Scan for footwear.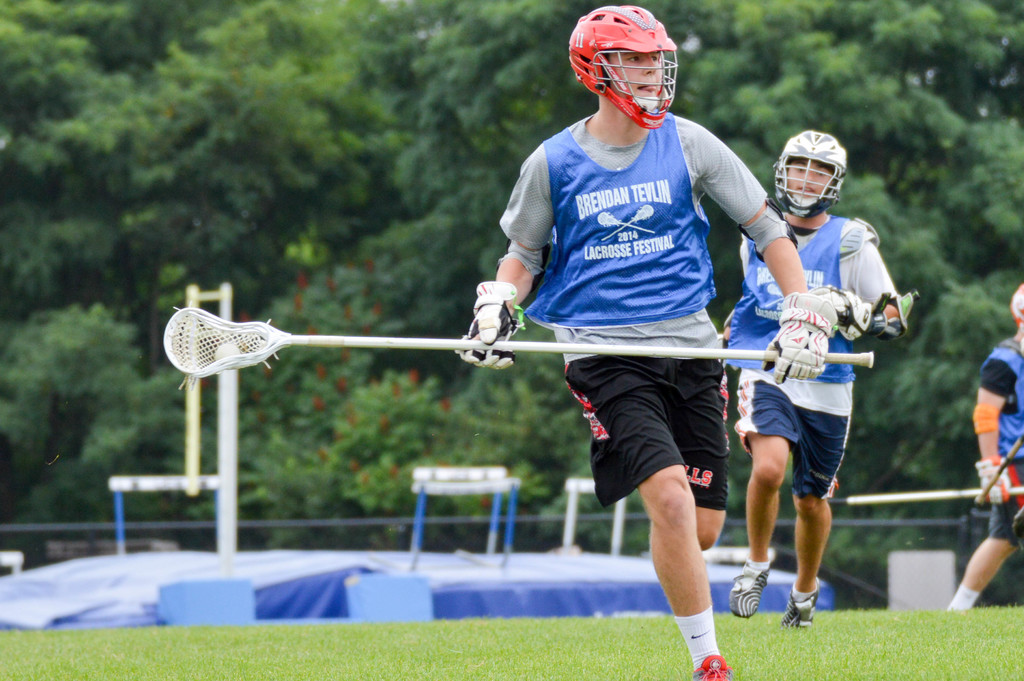
Scan result: bbox=[729, 556, 770, 616].
